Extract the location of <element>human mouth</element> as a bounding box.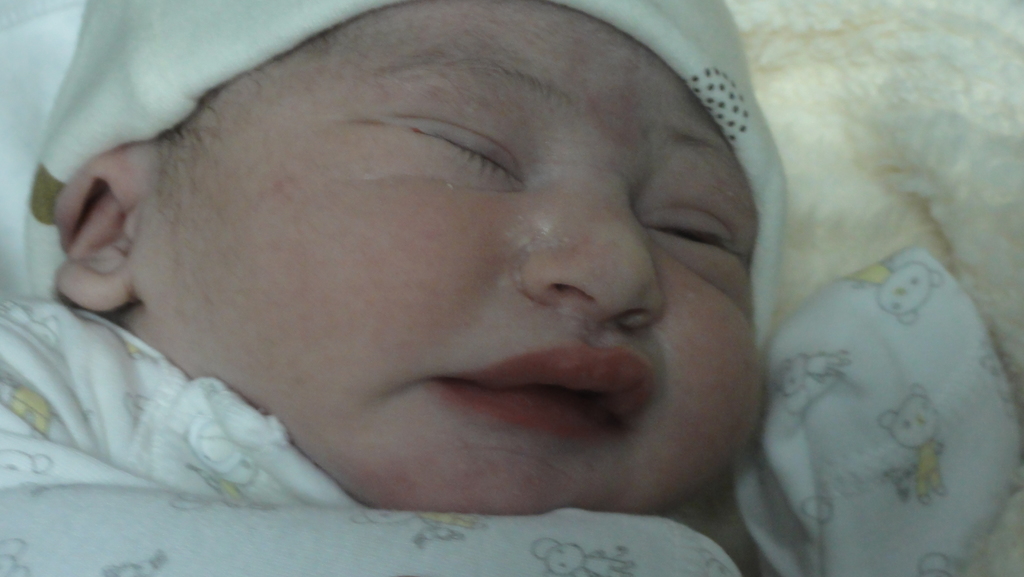
bbox=(398, 334, 676, 451).
